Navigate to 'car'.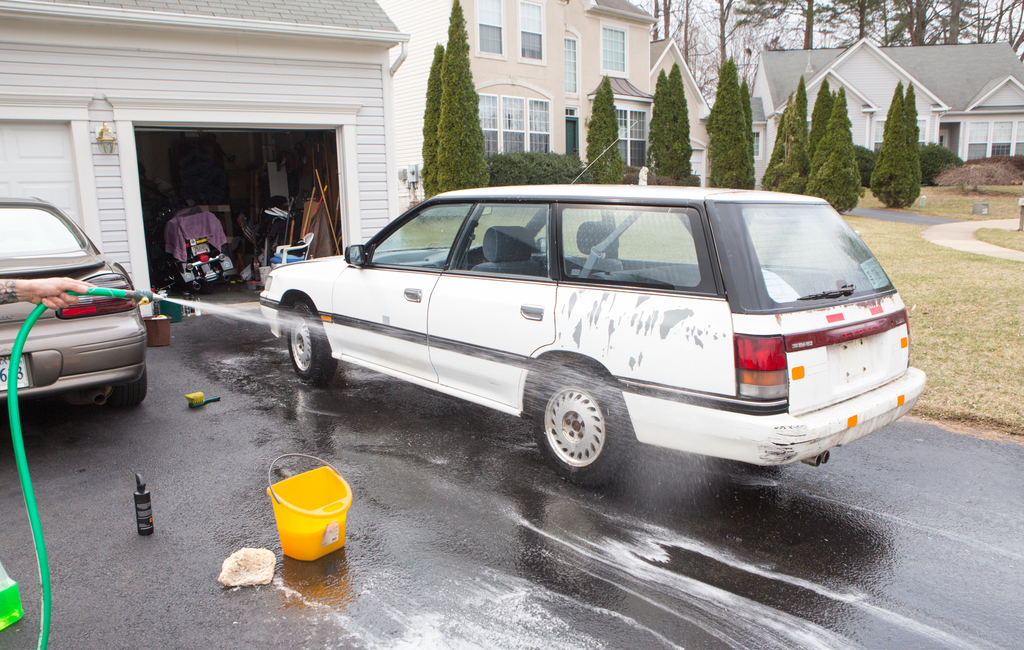
Navigation target: region(0, 195, 150, 408).
